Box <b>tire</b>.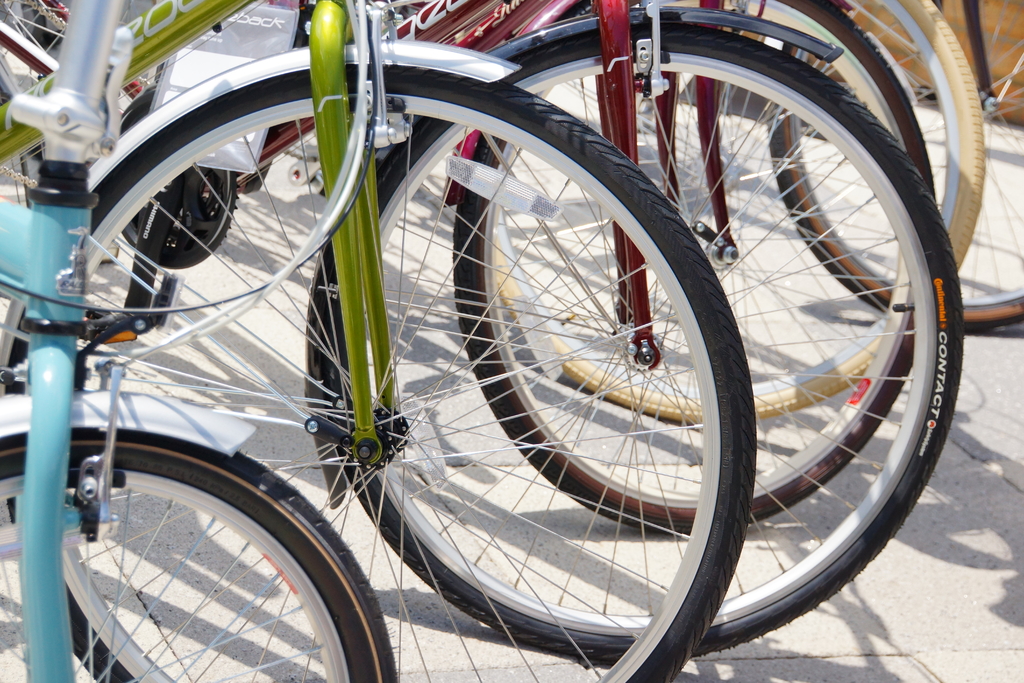
BBox(764, 40, 1023, 335).
